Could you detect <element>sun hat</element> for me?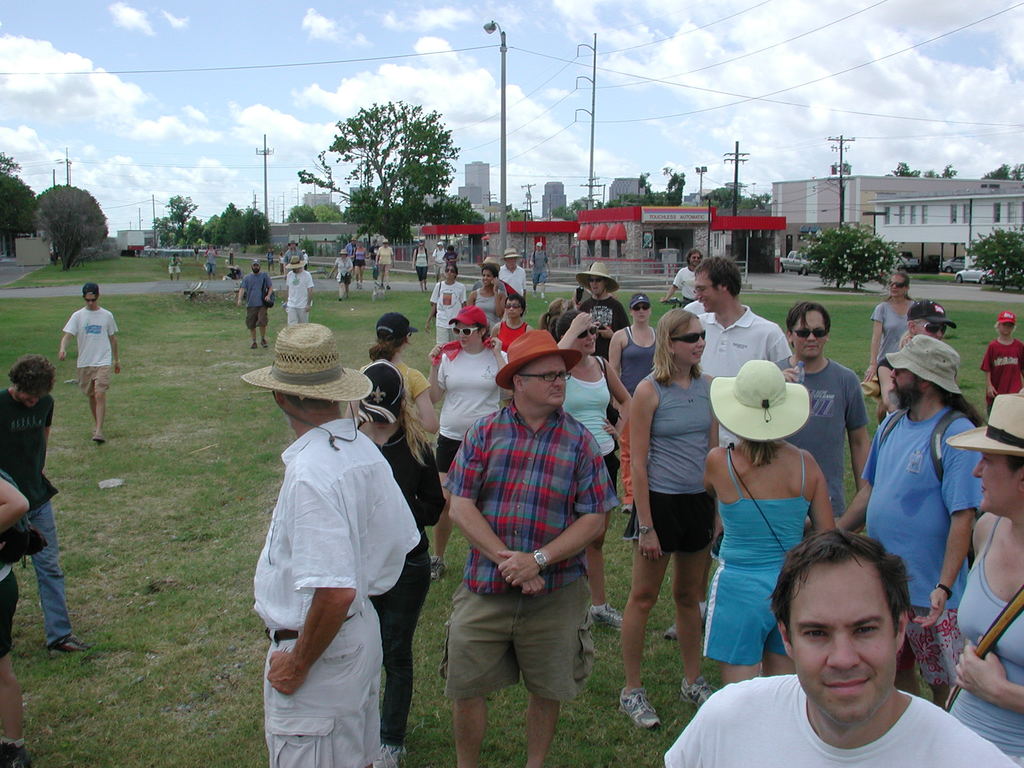
Detection result: rect(708, 355, 813, 437).
